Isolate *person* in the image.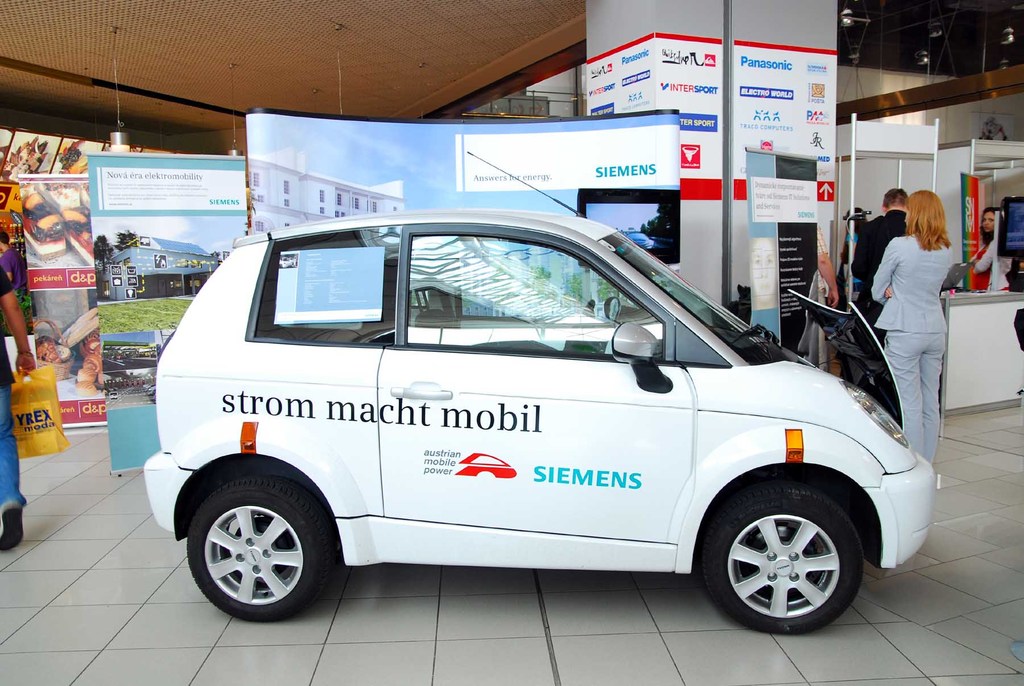
Isolated region: [left=973, top=208, right=1016, bottom=293].
